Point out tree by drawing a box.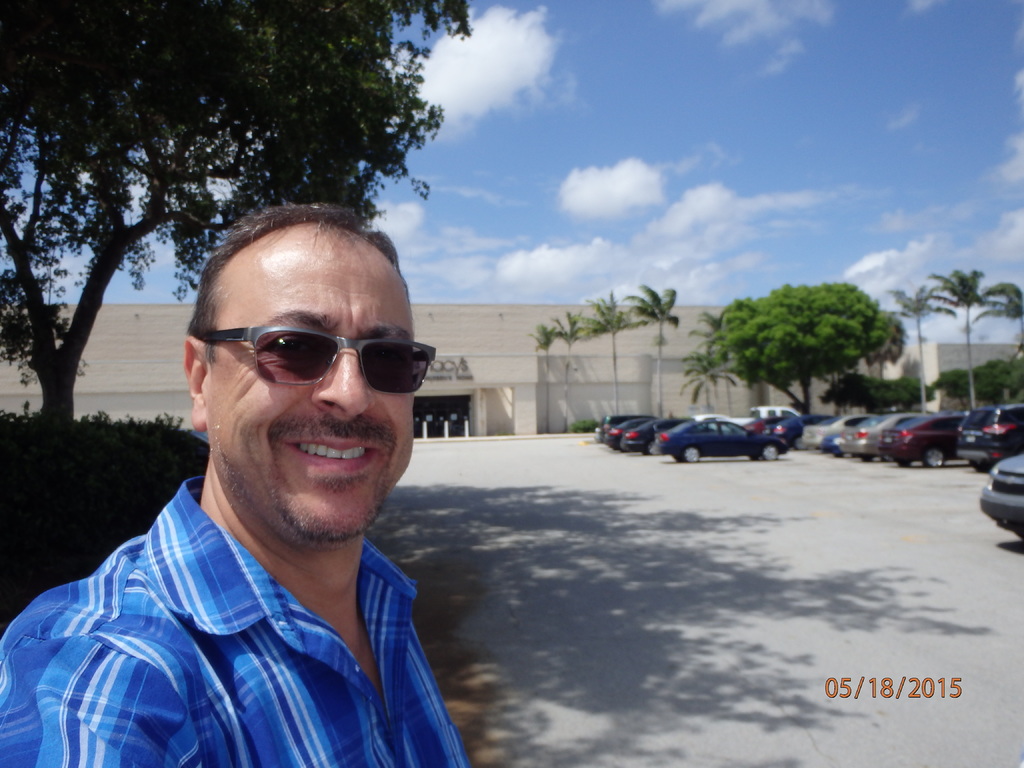
select_region(696, 272, 916, 403).
